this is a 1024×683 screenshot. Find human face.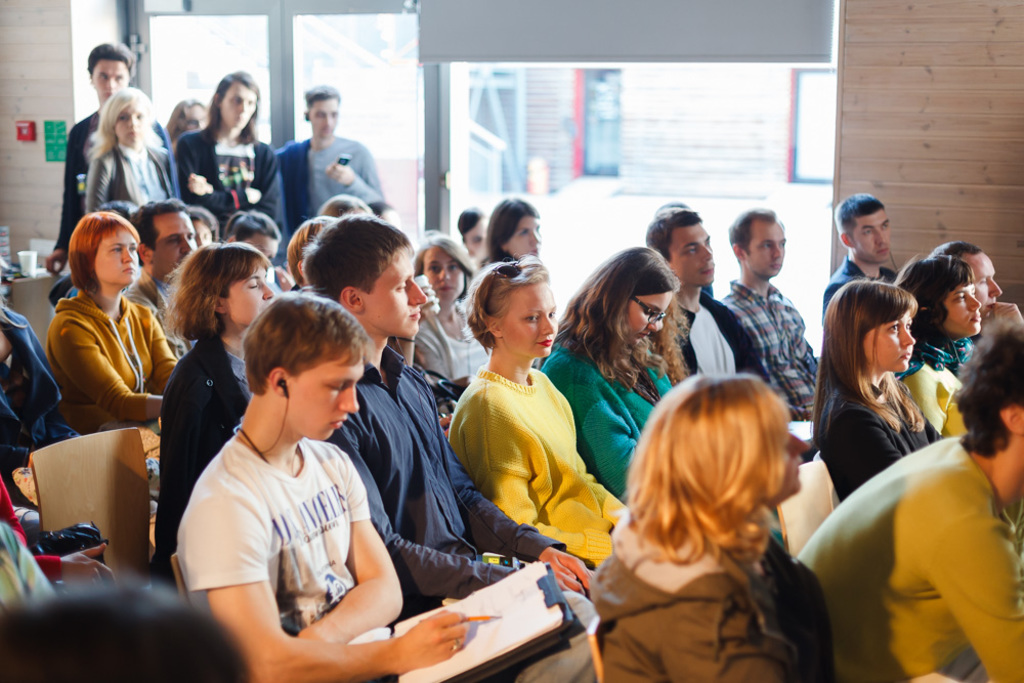
Bounding box: bbox=(630, 291, 674, 336).
